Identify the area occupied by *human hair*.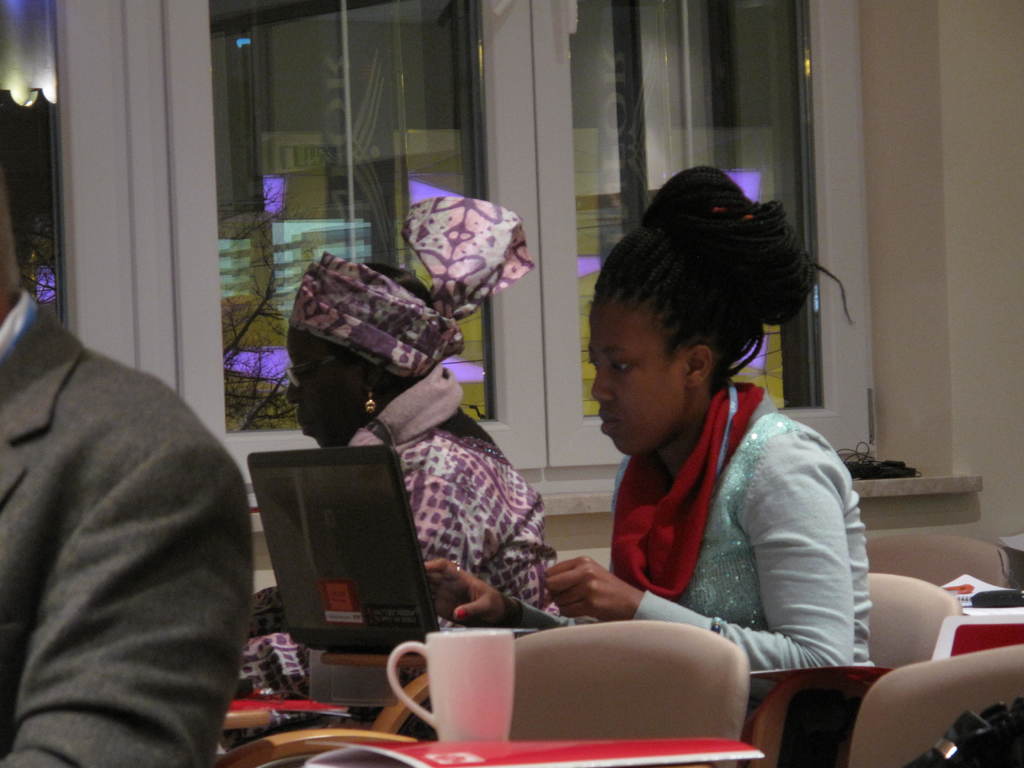
Area: 612 163 845 466.
